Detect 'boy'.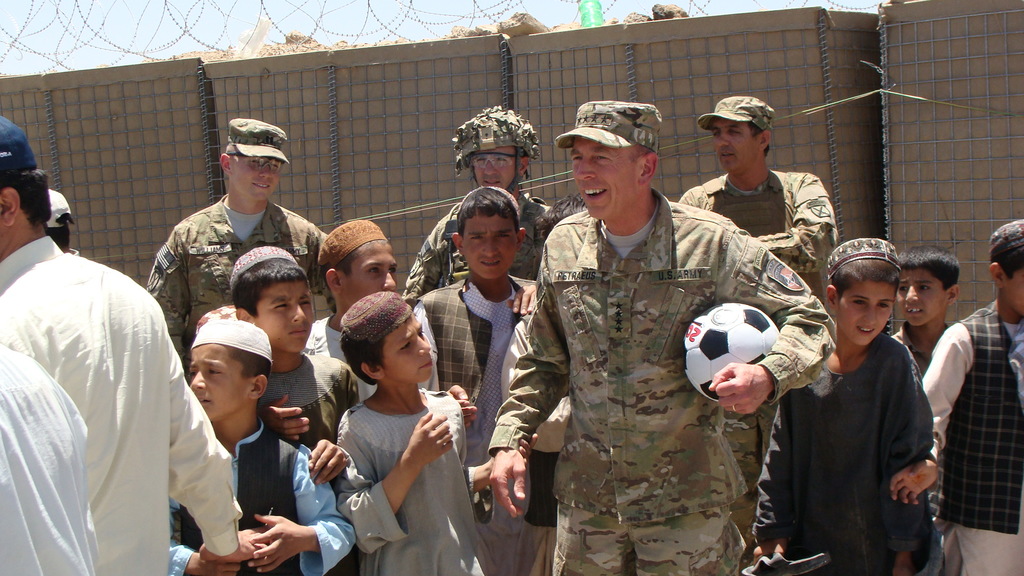
Detected at (304, 212, 448, 394).
